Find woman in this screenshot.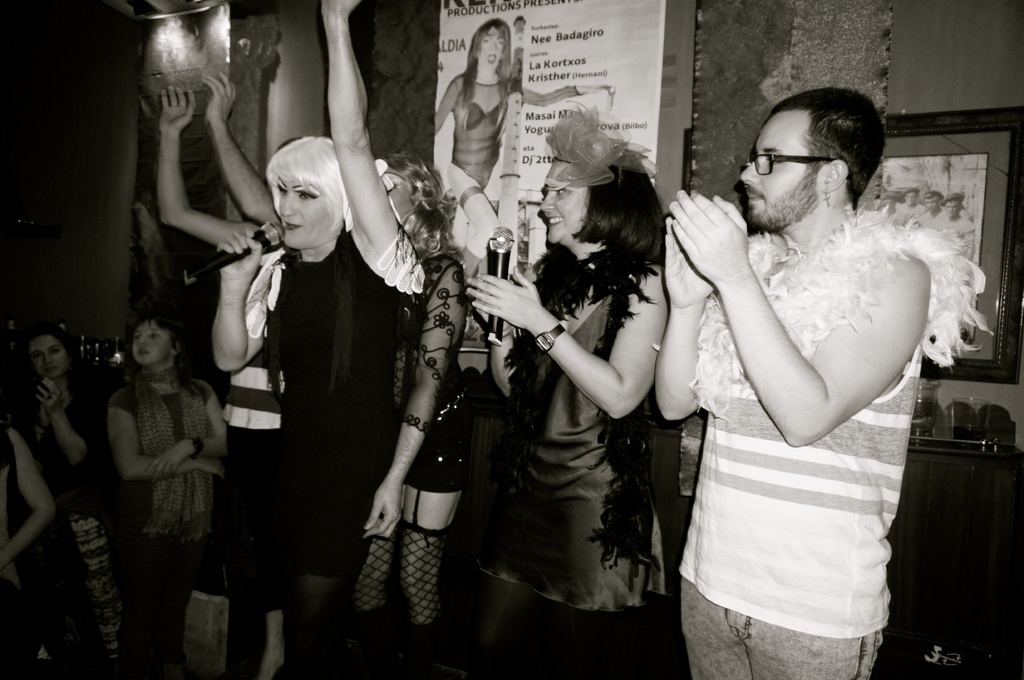
The bounding box for woman is [x1=10, y1=344, x2=116, y2=671].
